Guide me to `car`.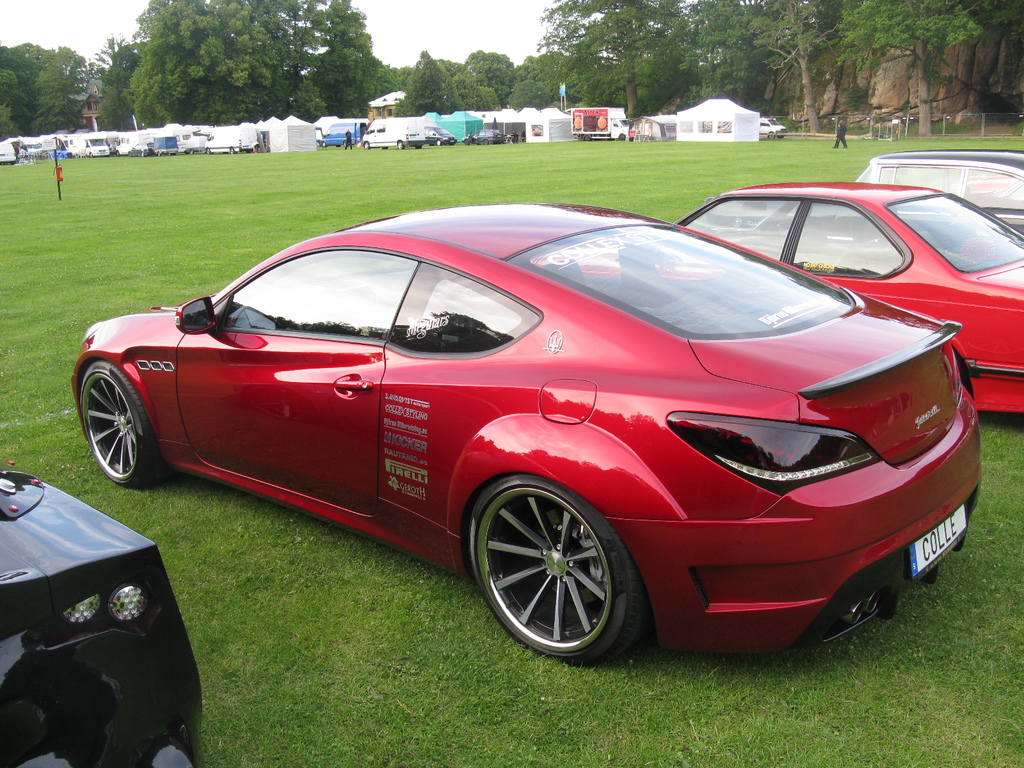
Guidance: (left=857, top=150, right=1023, bottom=234).
